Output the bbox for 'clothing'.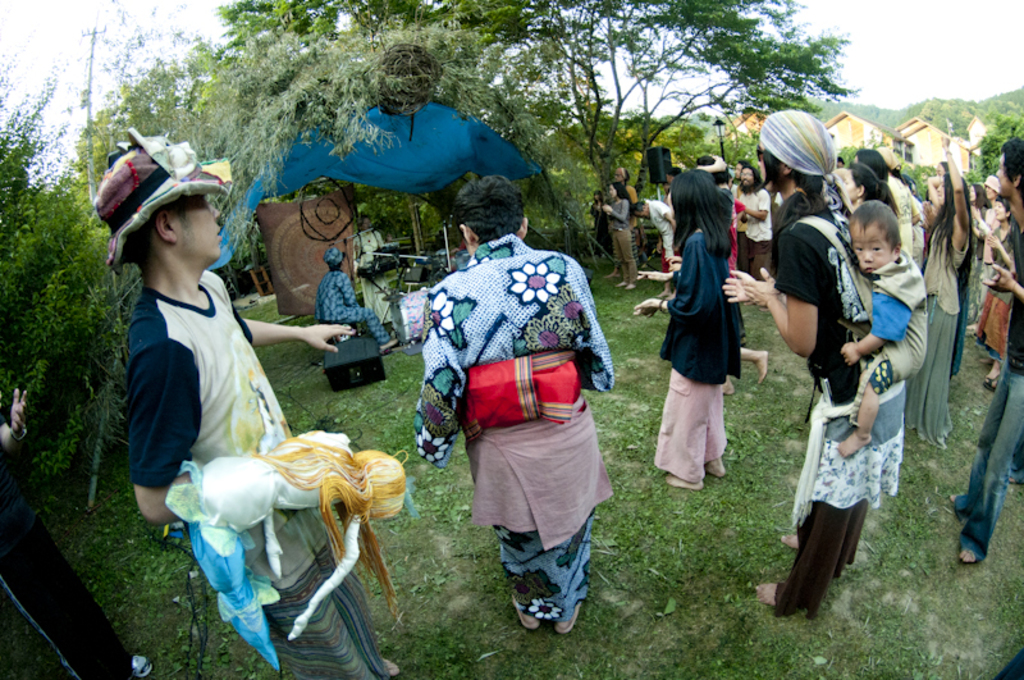
[951,218,1023,561].
